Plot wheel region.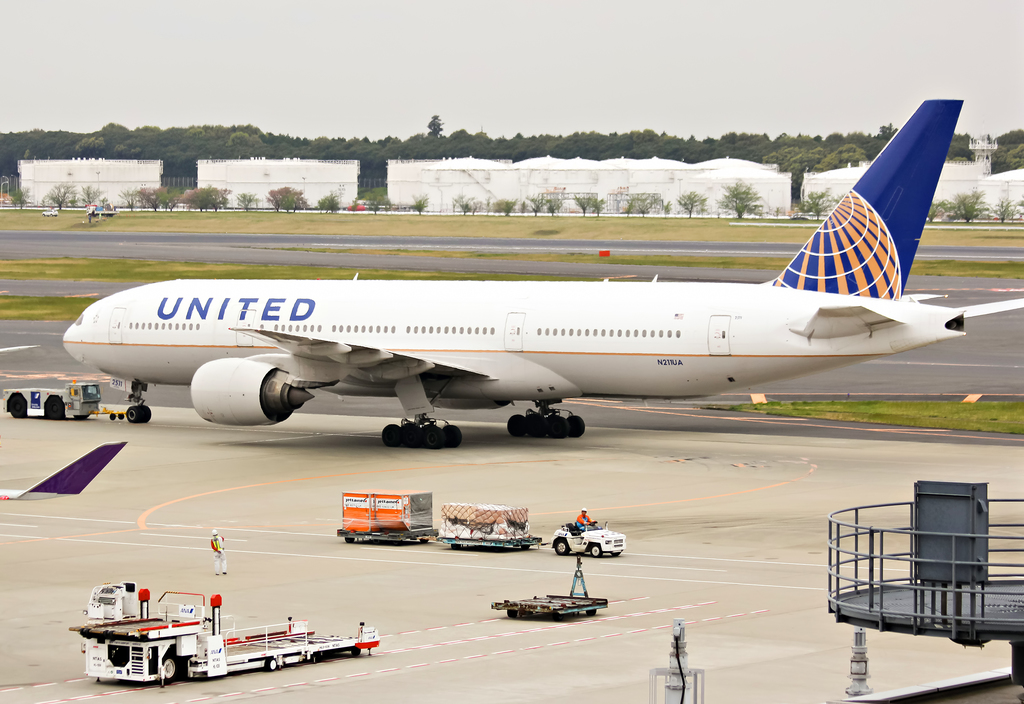
Plotted at [129, 406, 149, 423].
